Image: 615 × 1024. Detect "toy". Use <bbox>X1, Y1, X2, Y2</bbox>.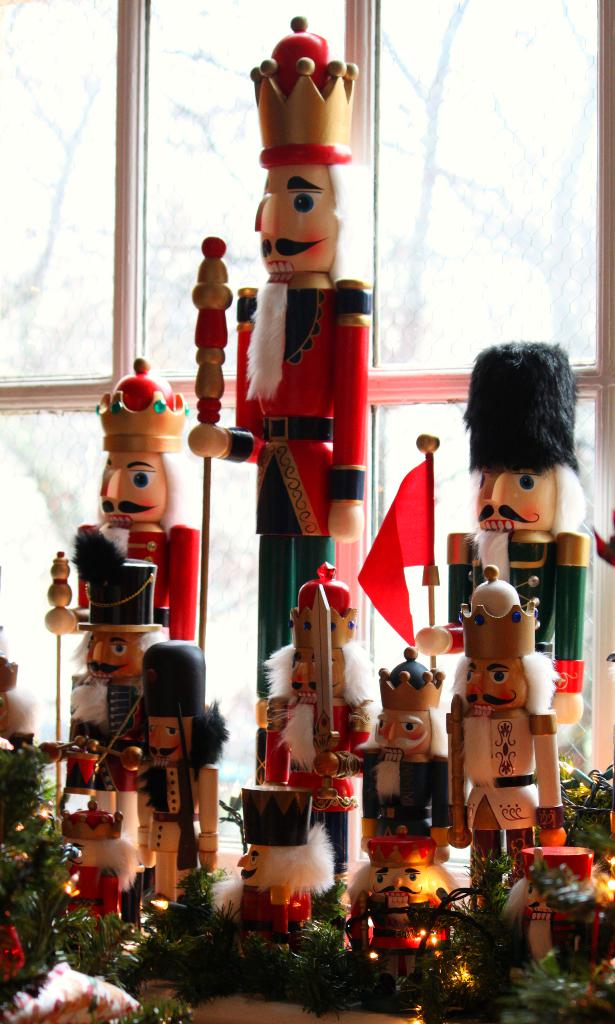
<bbox>436, 549, 574, 872</bbox>.
